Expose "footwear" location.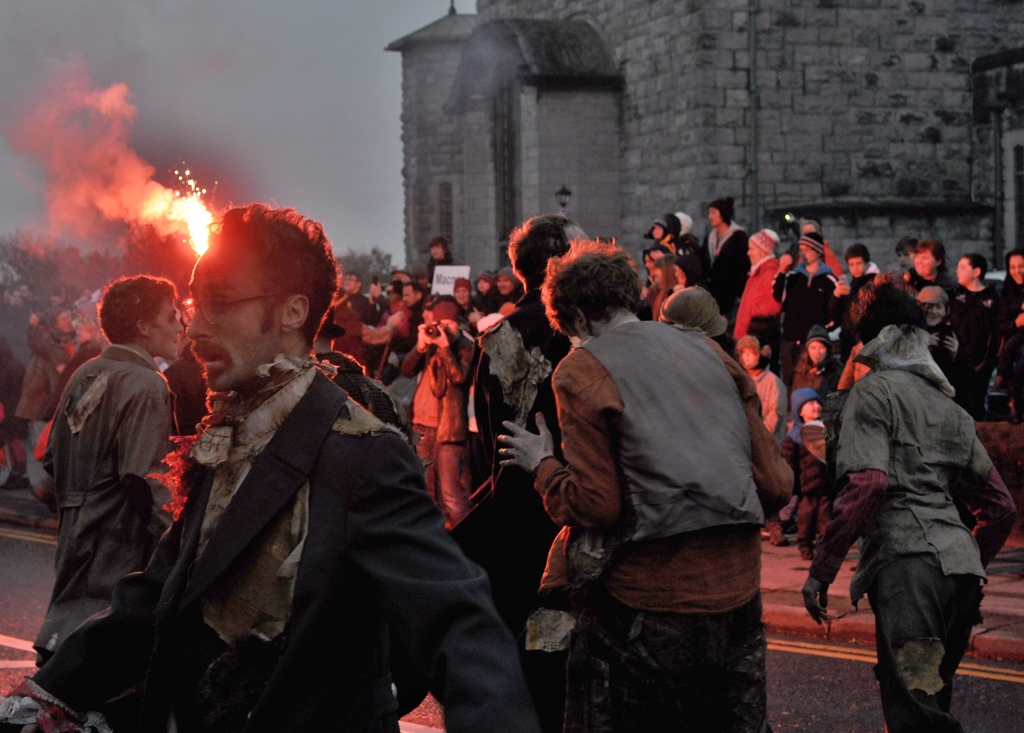
Exposed at bbox=(772, 518, 801, 547).
